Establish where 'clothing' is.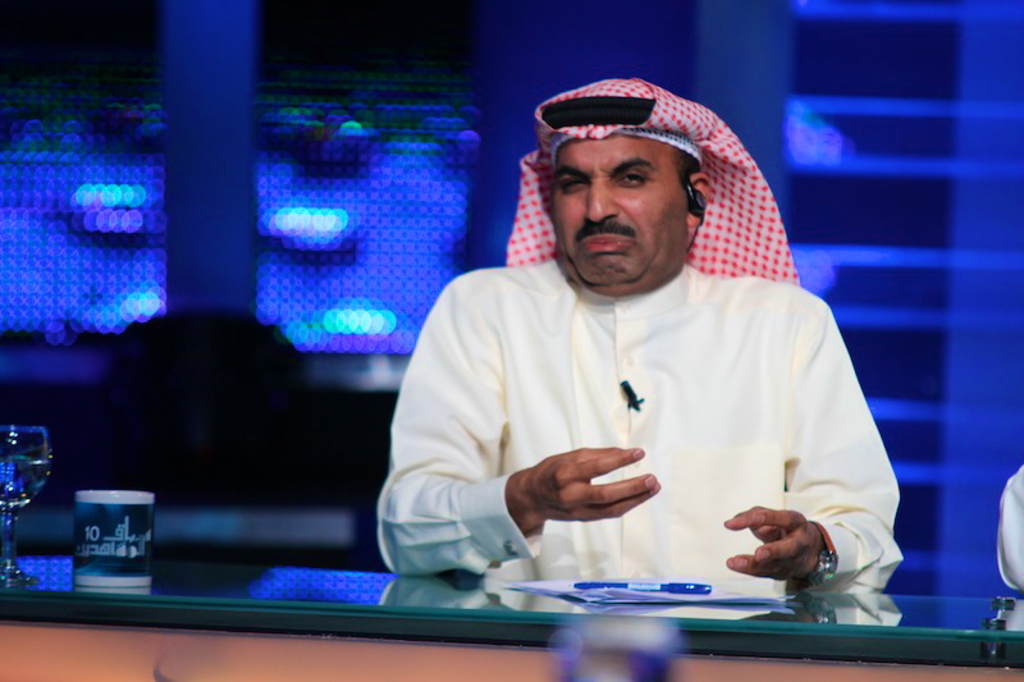
Established at 390, 209, 904, 601.
